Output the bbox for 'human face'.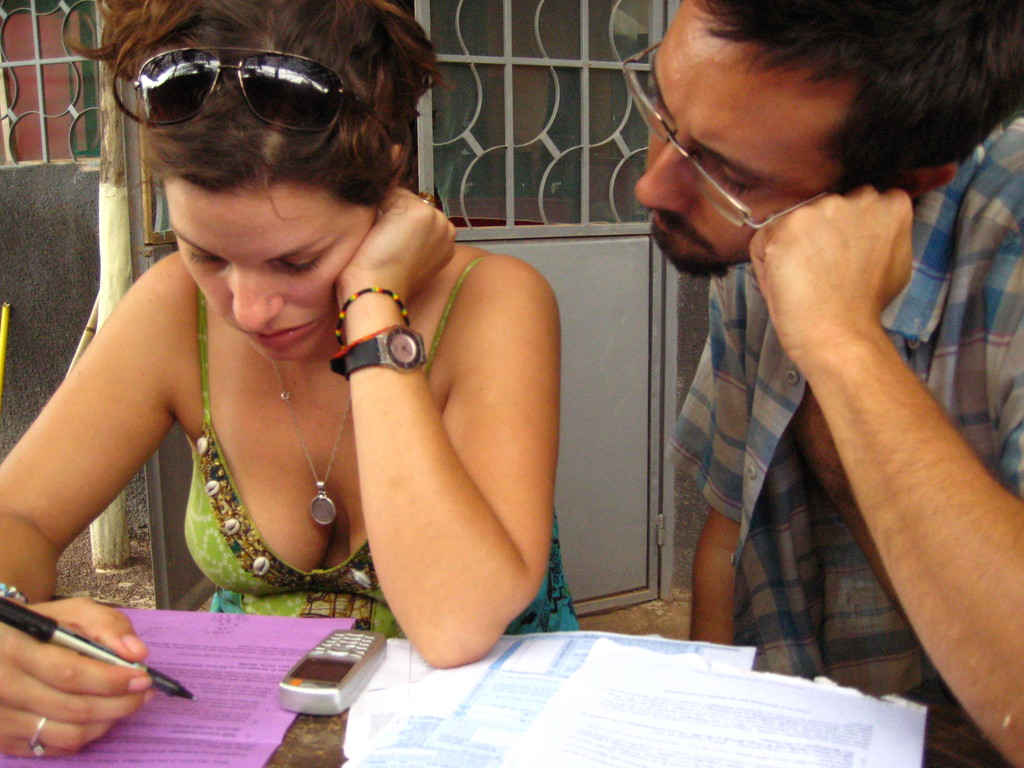
[162,184,372,364].
